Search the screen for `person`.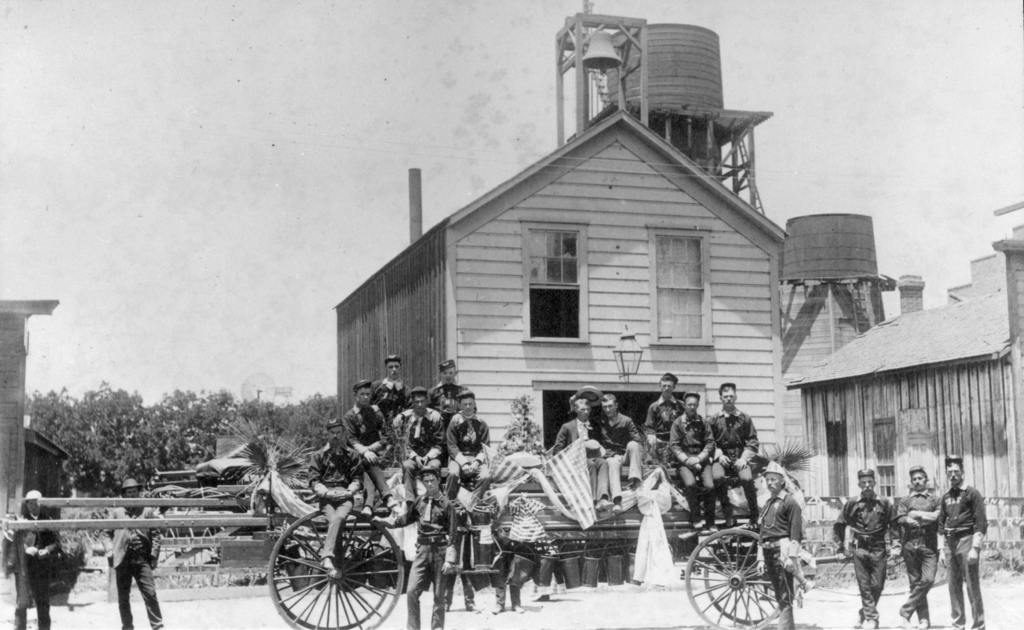
Found at bbox=[104, 479, 163, 627].
